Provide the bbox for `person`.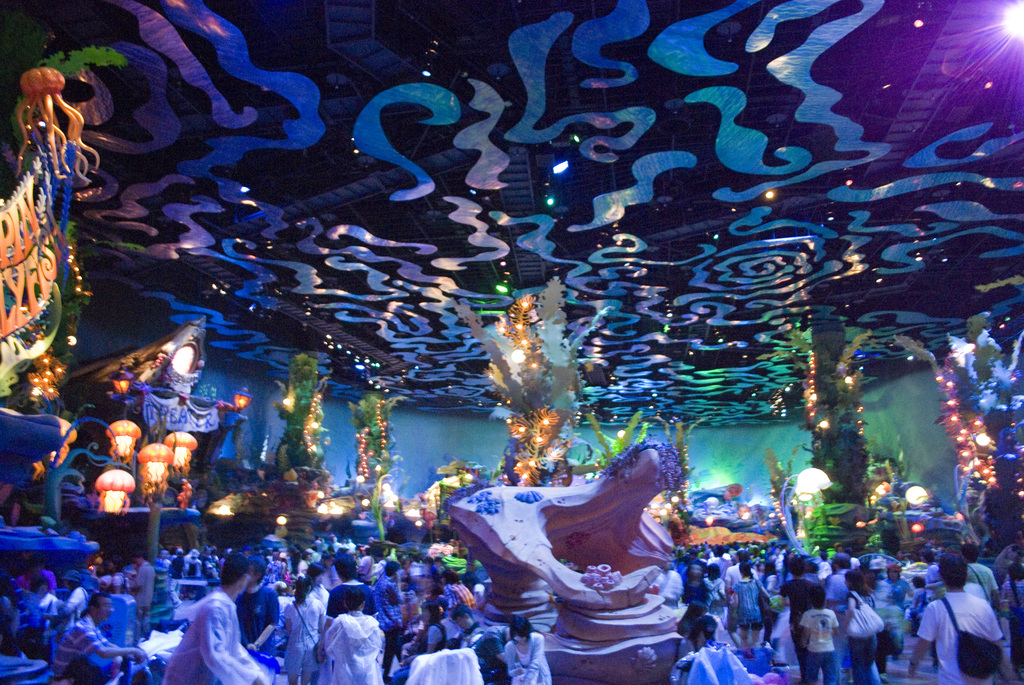
x1=928, y1=567, x2=1011, y2=667.
